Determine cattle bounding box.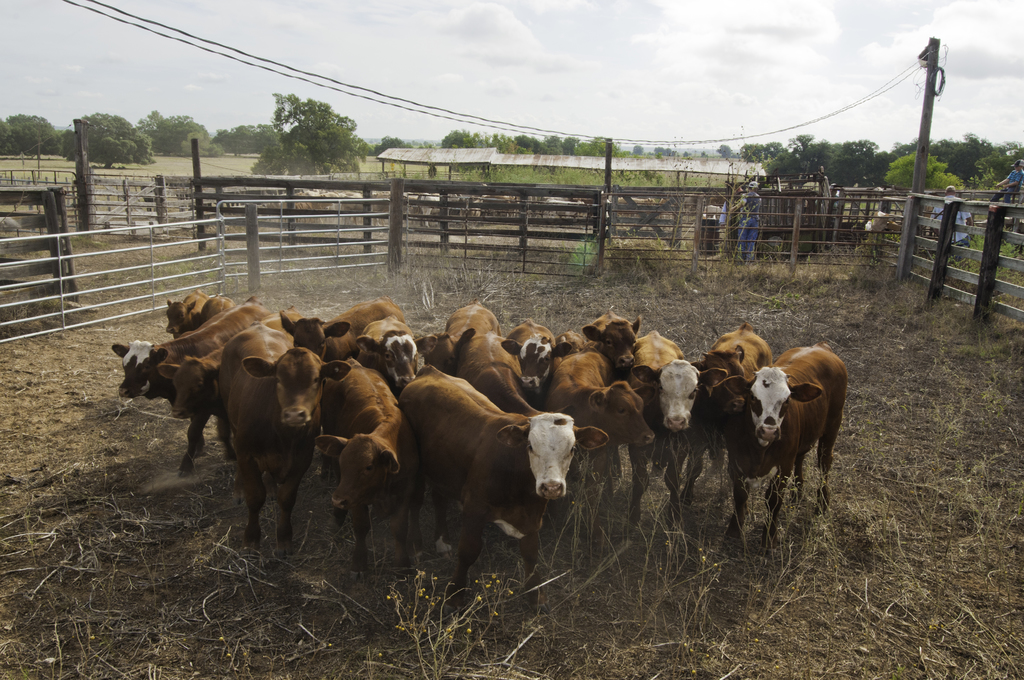
Determined: locate(398, 375, 612, 609).
